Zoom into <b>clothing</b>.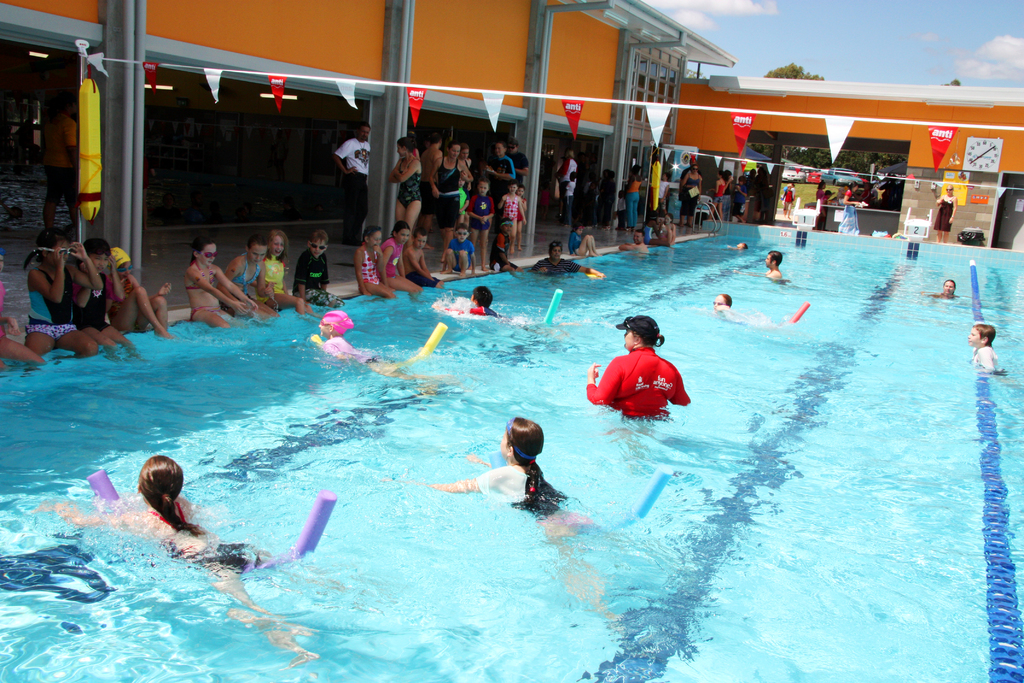
Zoom target: (x1=471, y1=199, x2=490, y2=231).
